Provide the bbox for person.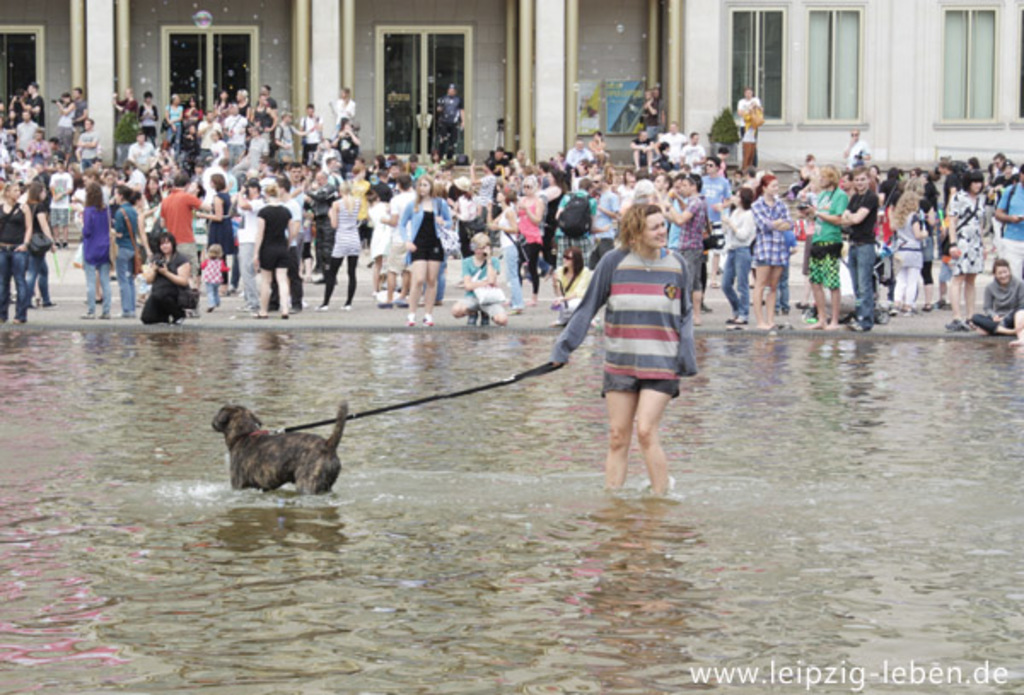
Rect(164, 91, 188, 138).
